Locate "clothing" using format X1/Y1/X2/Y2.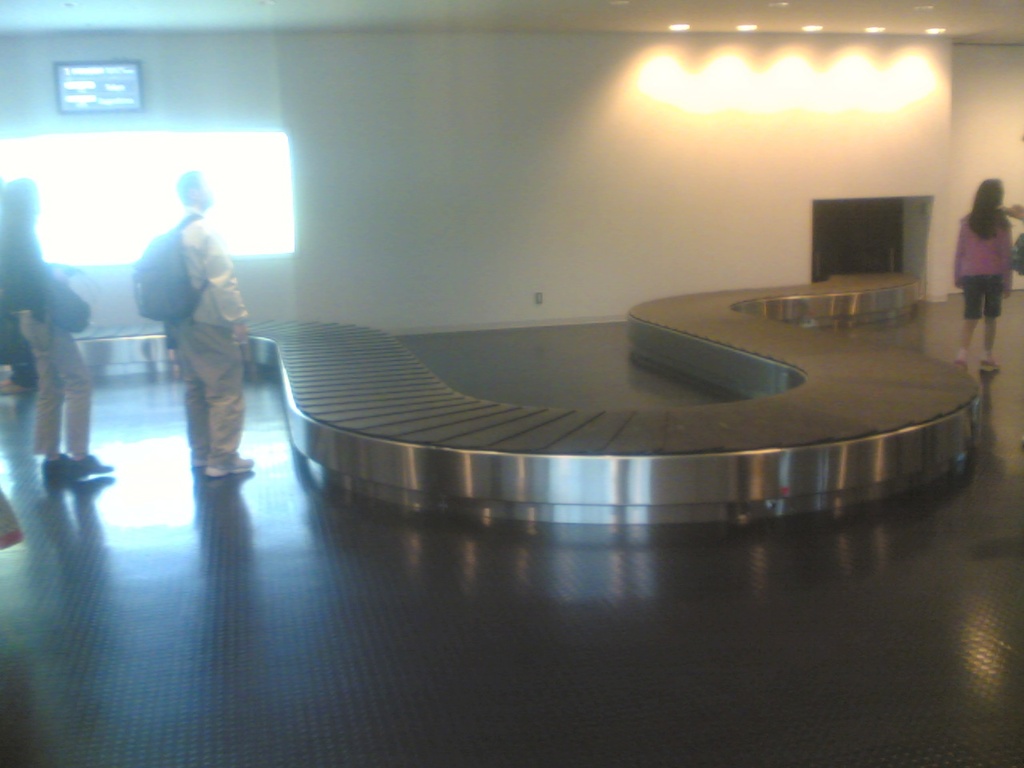
936/211/1020/347.
